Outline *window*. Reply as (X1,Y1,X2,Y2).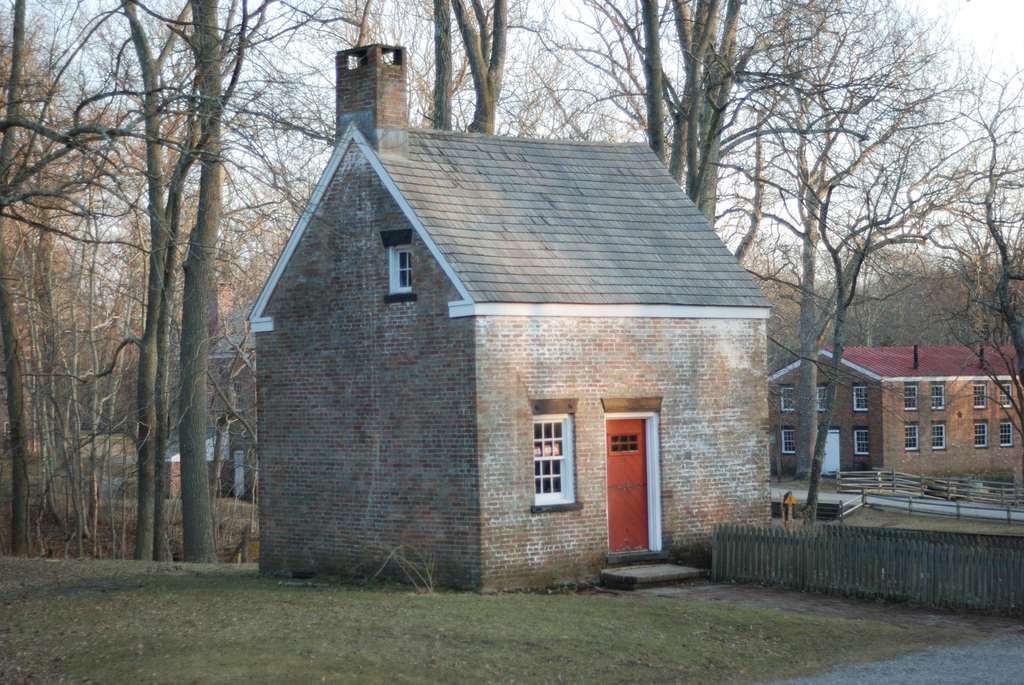
(814,387,824,413).
